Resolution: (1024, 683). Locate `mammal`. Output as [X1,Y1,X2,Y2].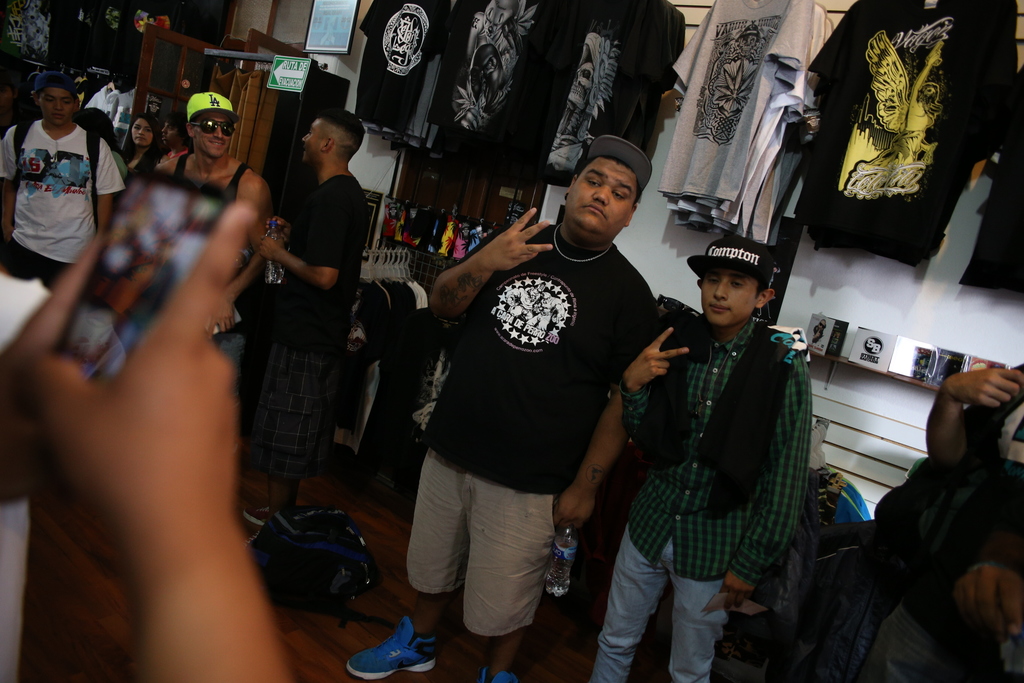
[811,352,1023,682].
